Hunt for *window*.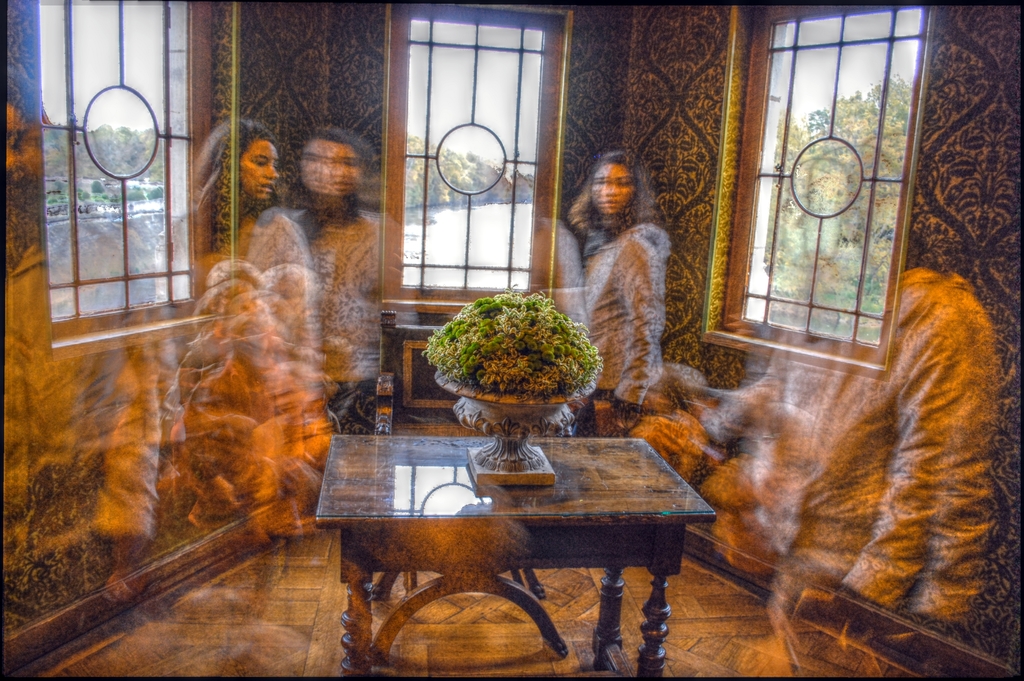
Hunted down at Rect(38, 0, 242, 364).
